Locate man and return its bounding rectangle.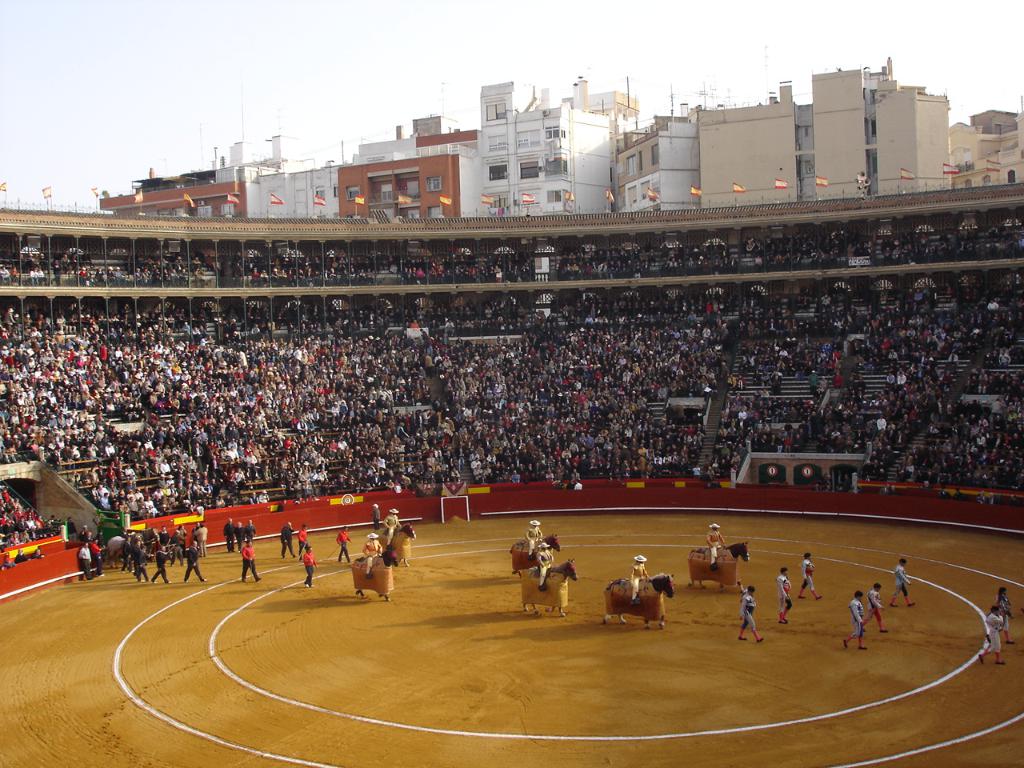
pyautogui.locateOnScreen(706, 522, 726, 570).
